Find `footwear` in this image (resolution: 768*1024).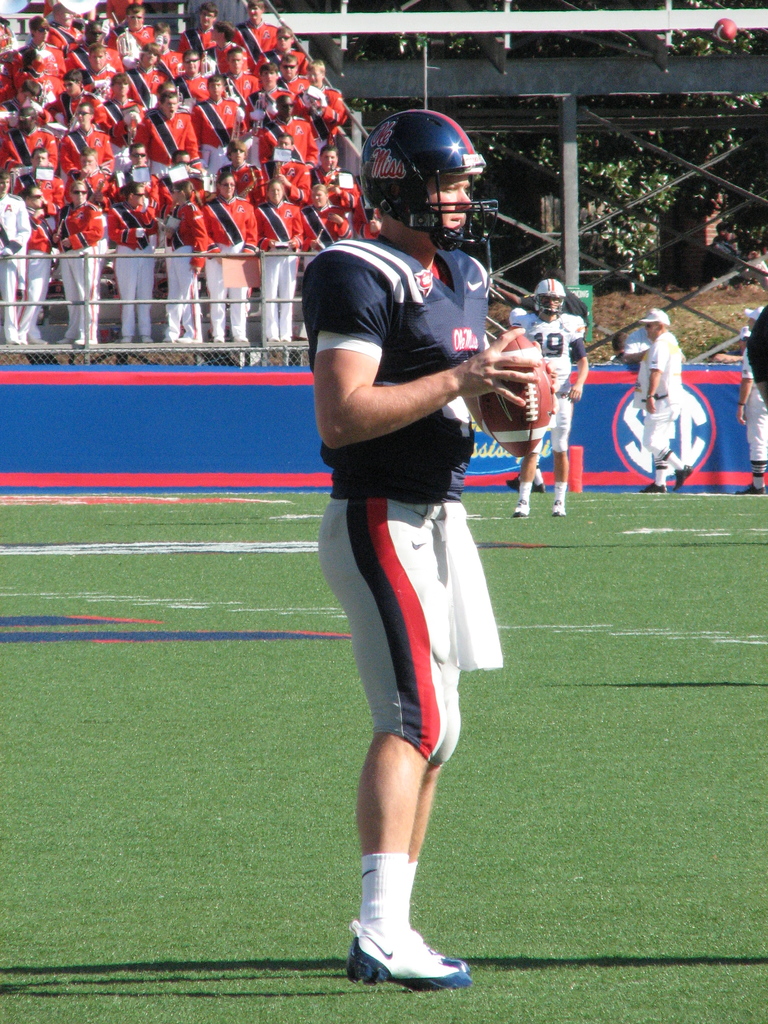
Rect(69, 337, 90, 348).
